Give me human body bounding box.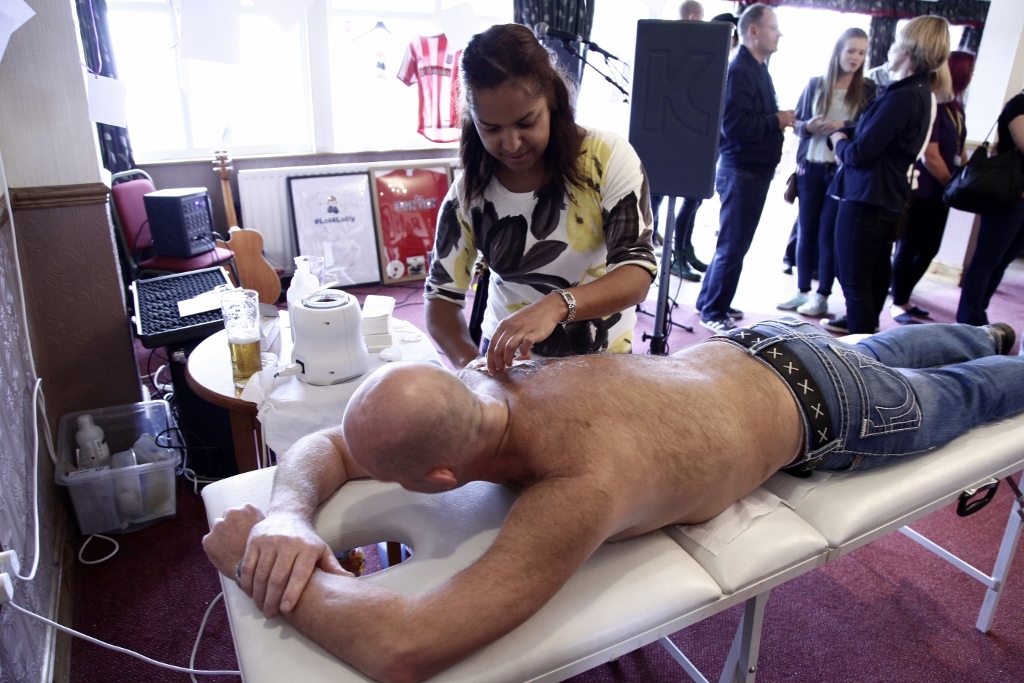
bbox=(194, 310, 1023, 682).
